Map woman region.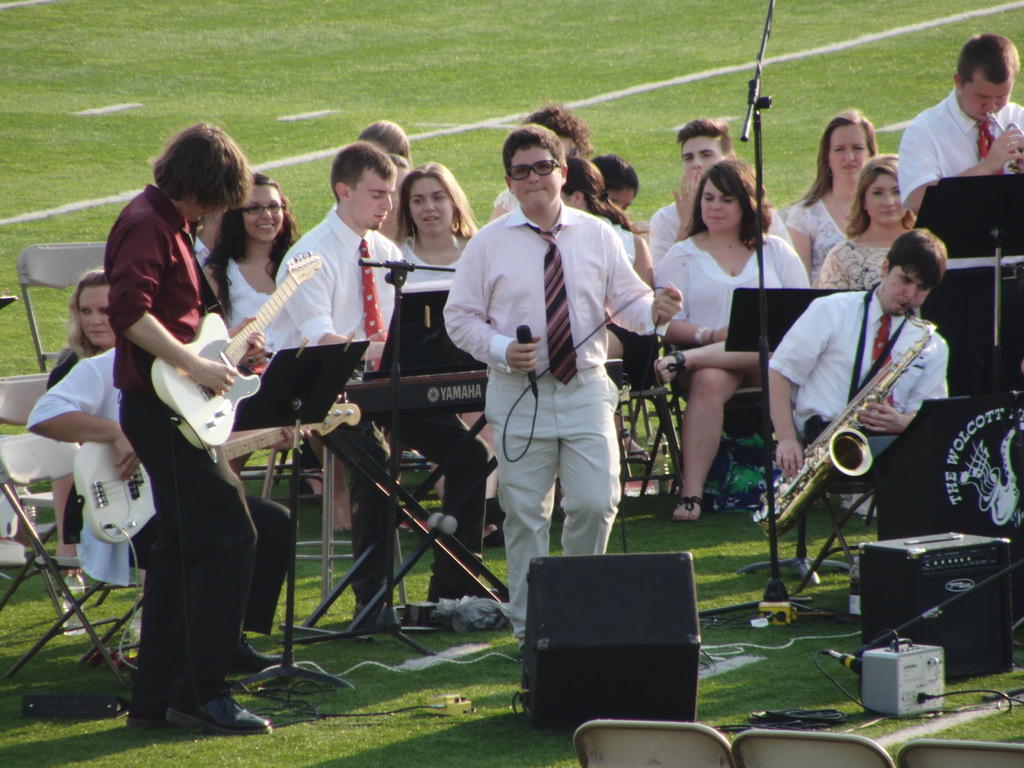
Mapped to x1=396, y1=161, x2=513, y2=549.
